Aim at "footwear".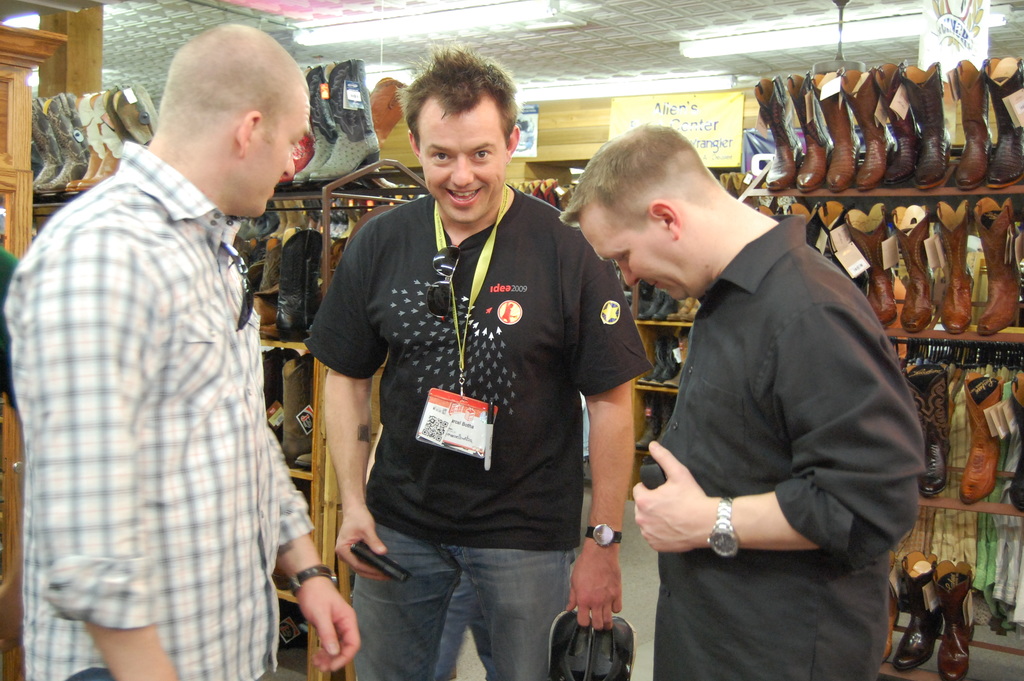
Aimed at pyautogui.locateOnScreen(837, 69, 897, 193).
